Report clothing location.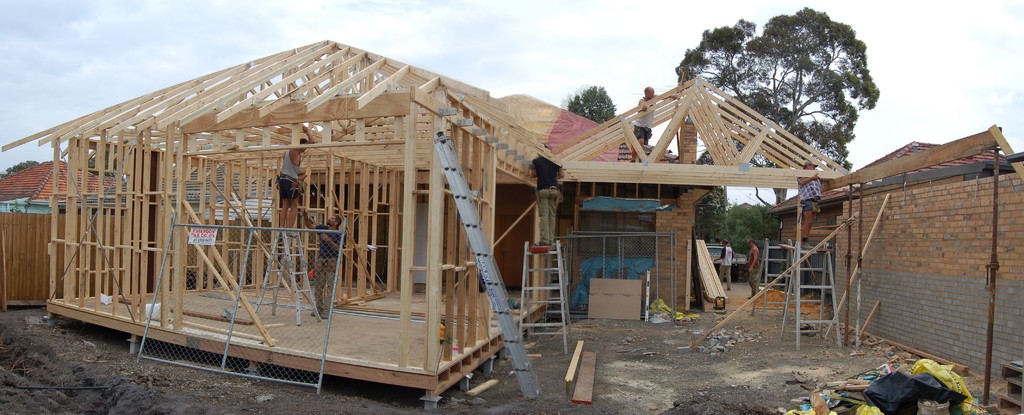
Report: 668/86/709/167.
